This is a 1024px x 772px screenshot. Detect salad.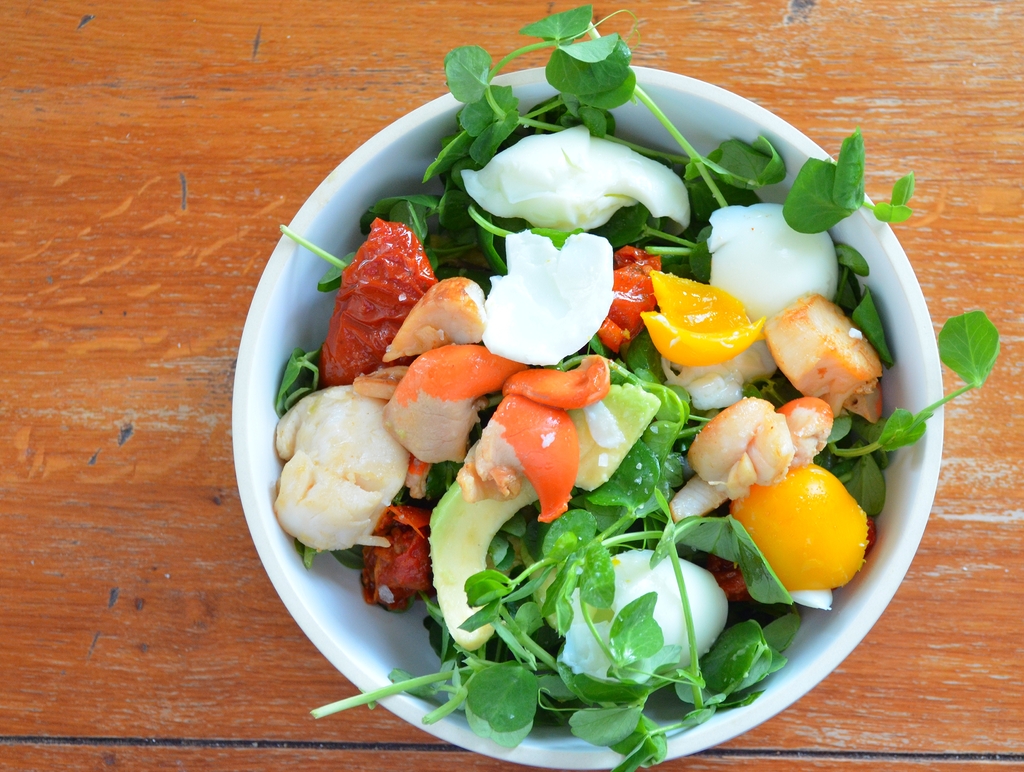
locate(275, 4, 1002, 771).
